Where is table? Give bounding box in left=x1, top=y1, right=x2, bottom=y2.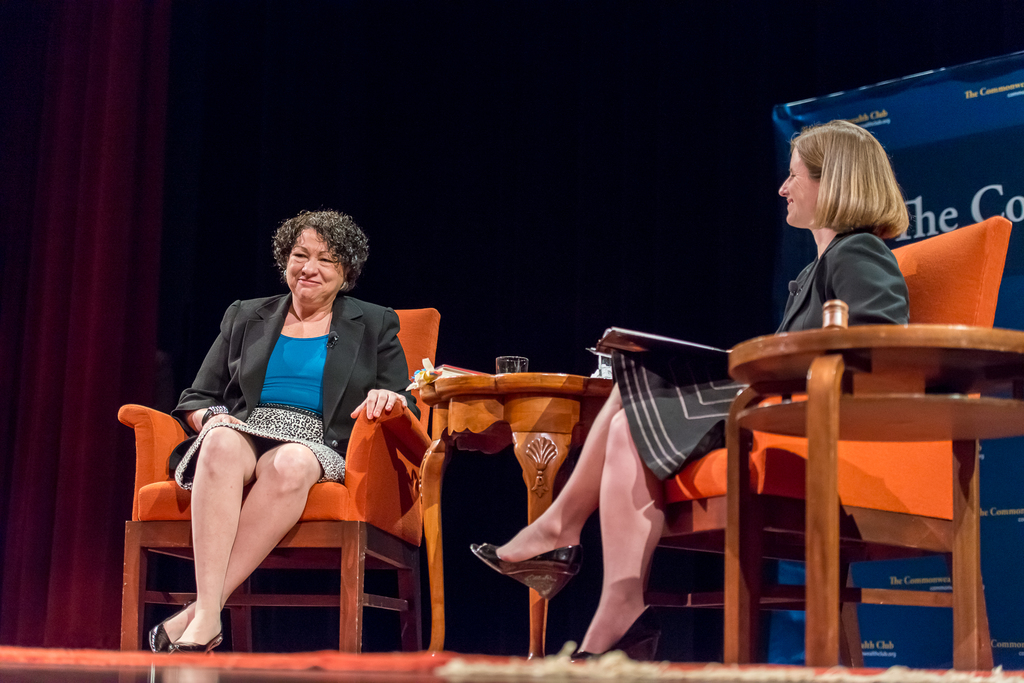
left=417, top=371, right=614, bottom=657.
